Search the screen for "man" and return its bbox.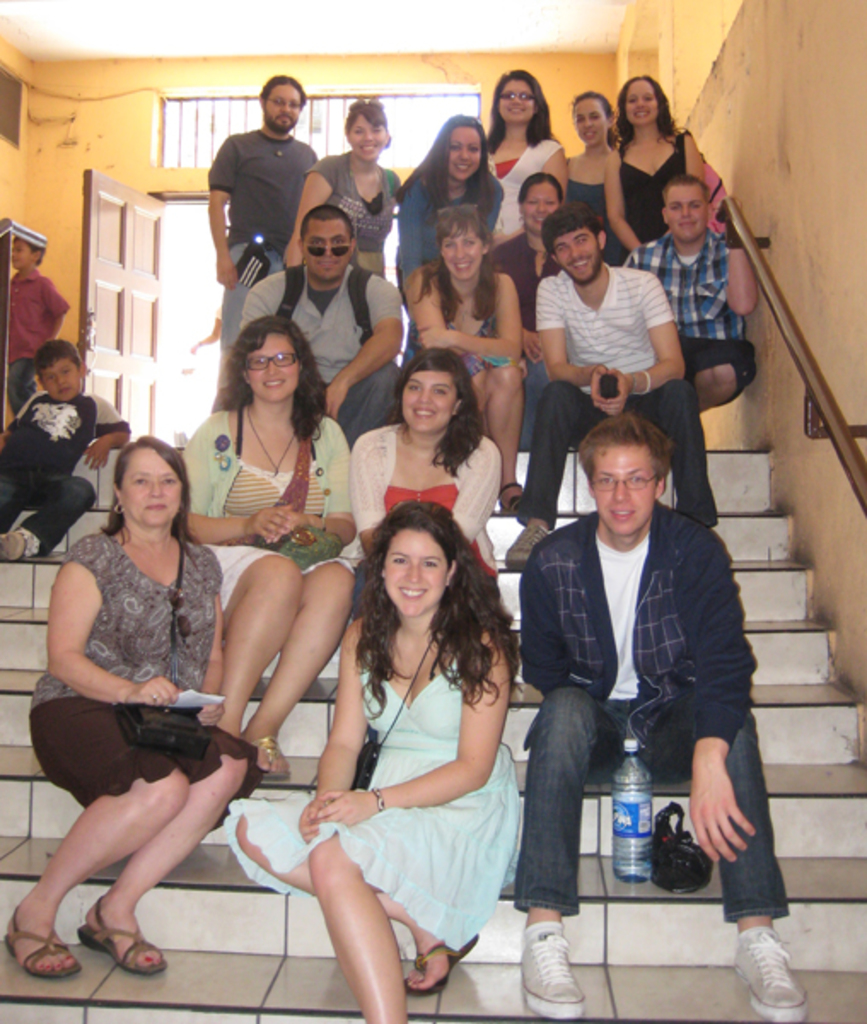
Found: left=618, top=171, right=754, bottom=413.
